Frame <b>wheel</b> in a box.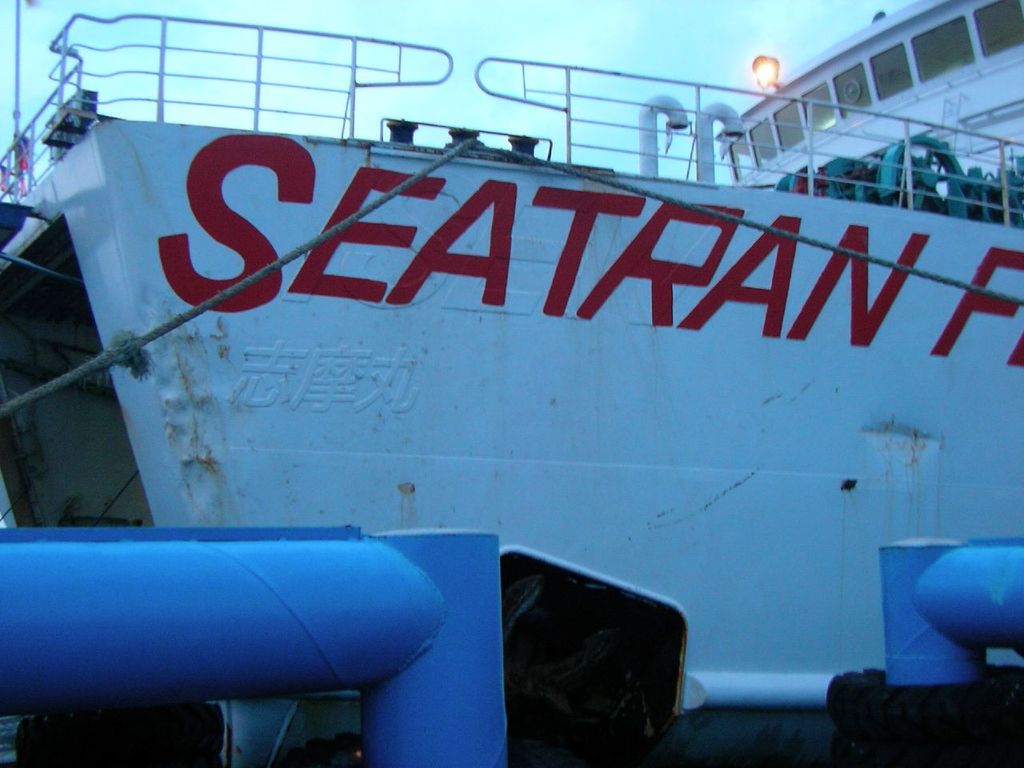
box(840, 75, 863, 105).
